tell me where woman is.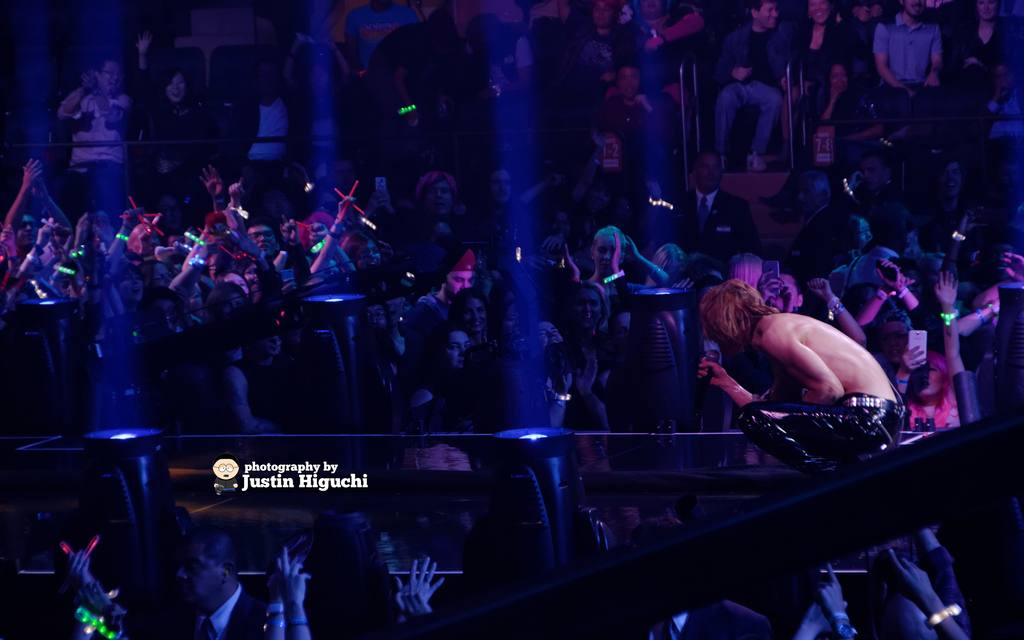
woman is at [x1=646, y1=236, x2=675, y2=291].
